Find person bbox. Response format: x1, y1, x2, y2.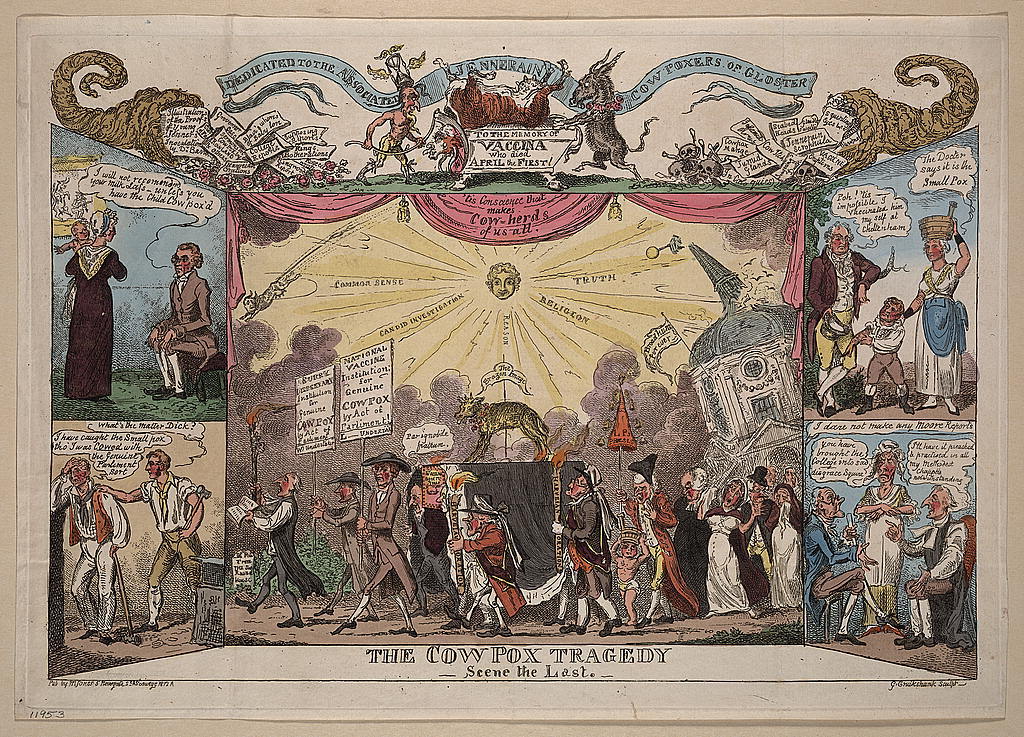
51, 456, 136, 646.
